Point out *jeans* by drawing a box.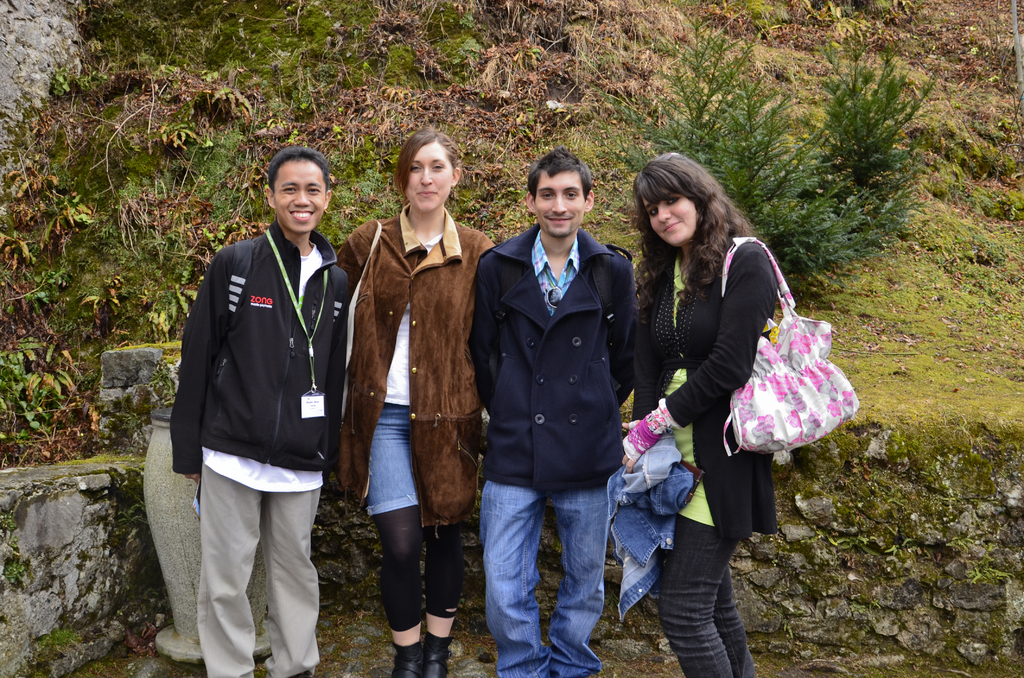
crop(467, 464, 628, 677).
